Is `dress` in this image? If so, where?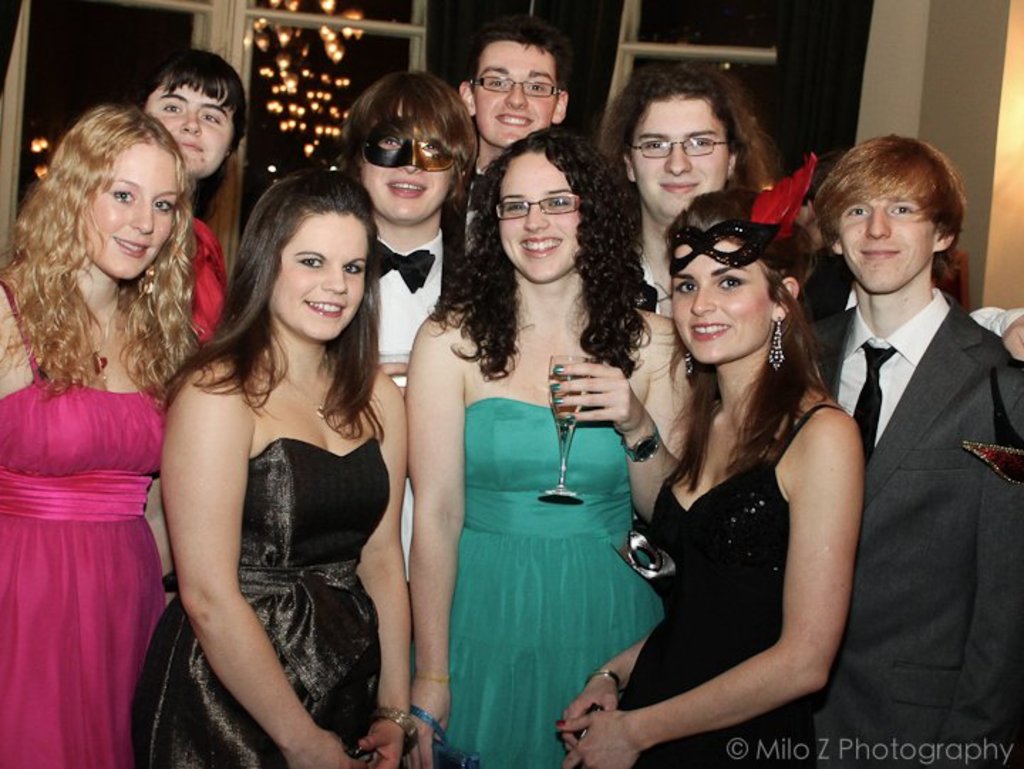
Yes, at BBox(3, 286, 158, 712).
